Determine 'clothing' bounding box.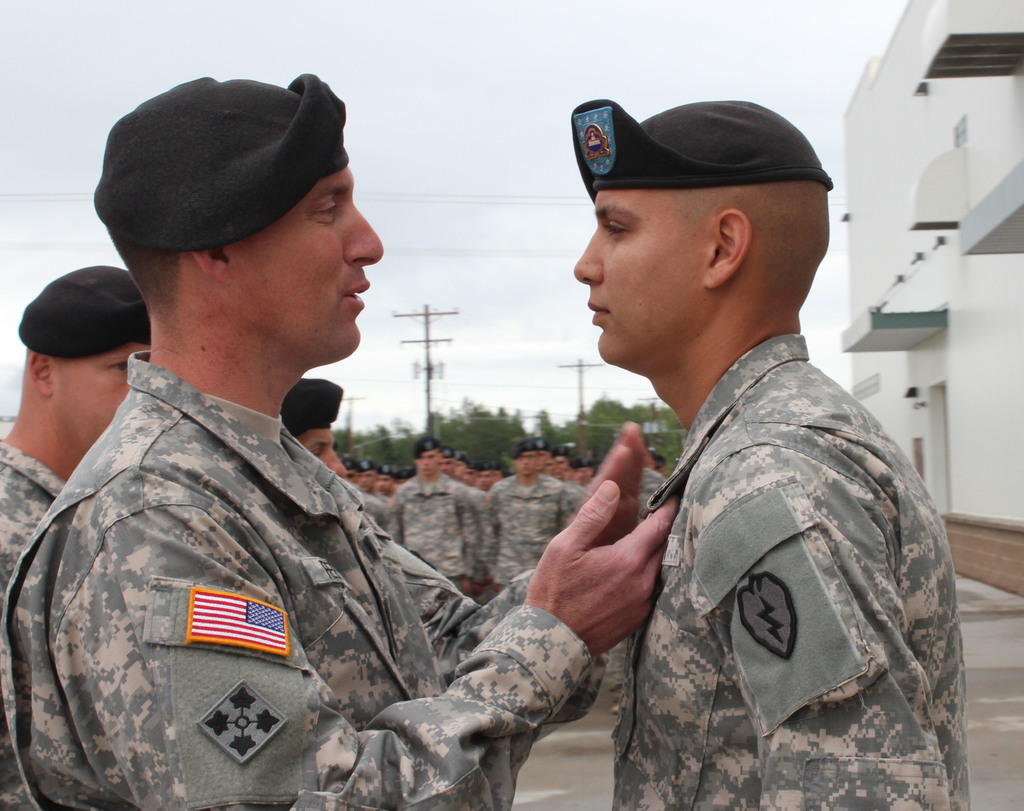
Determined: bbox=[617, 333, 972, 810].
